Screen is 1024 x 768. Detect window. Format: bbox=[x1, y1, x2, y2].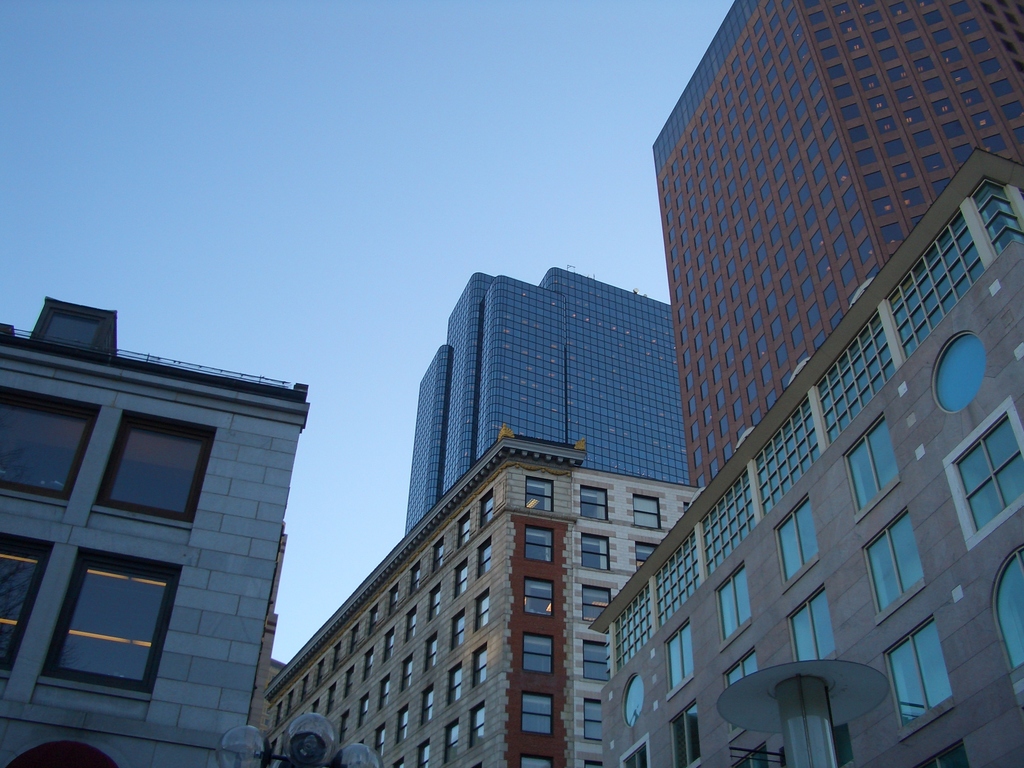
bbox=[384, 580, 401, 616].
